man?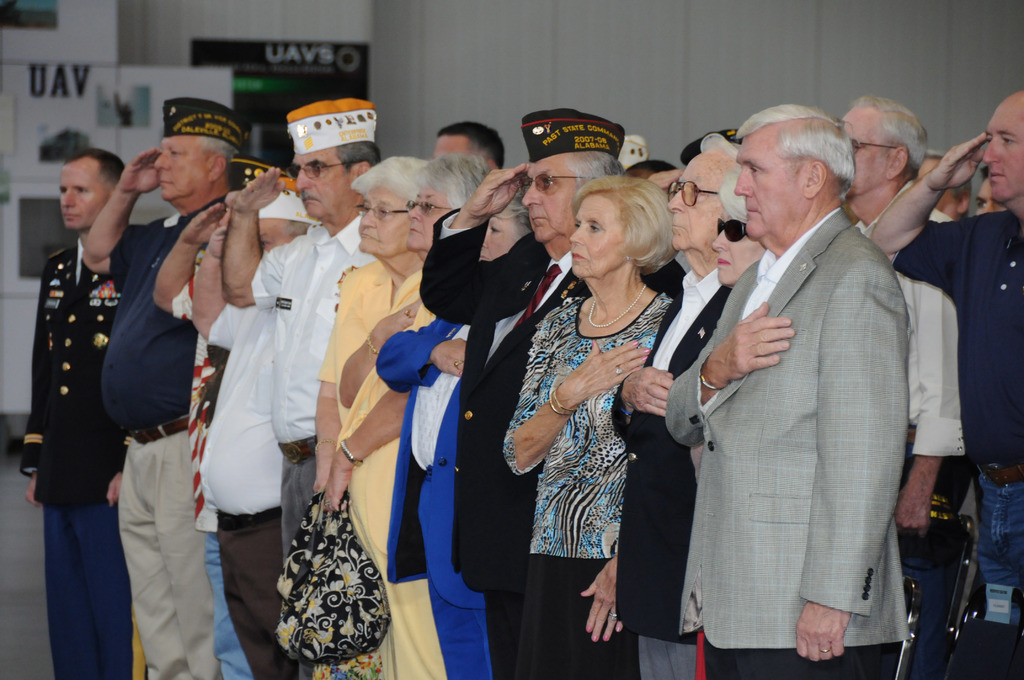
bbox(436, 116, 502, 175)
